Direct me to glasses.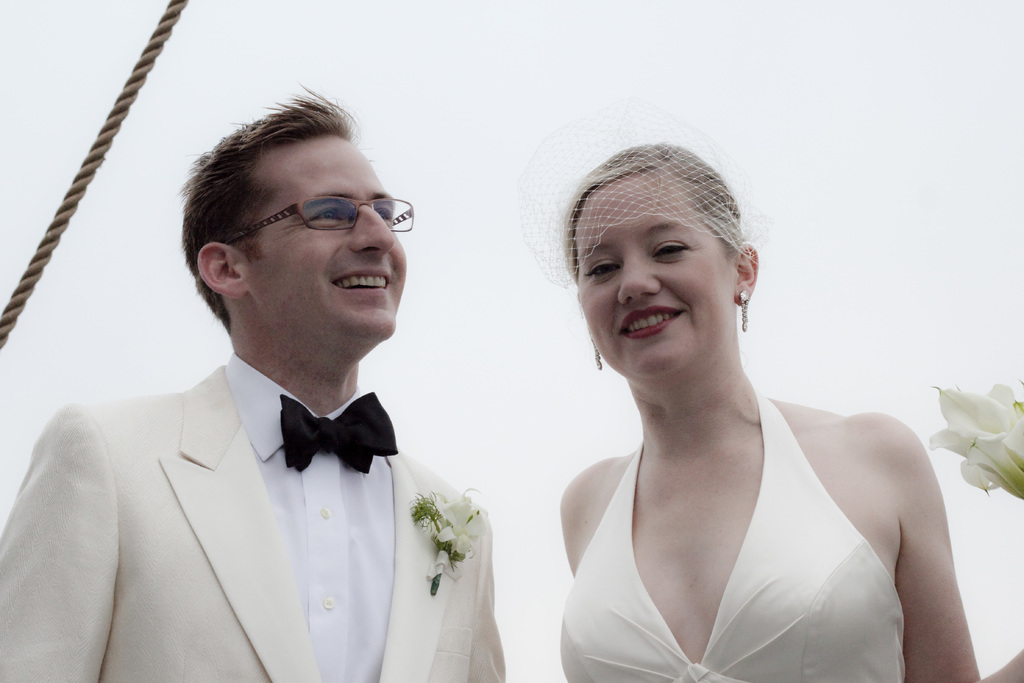
Direction: bbox=(226, 187, 420, 241).
